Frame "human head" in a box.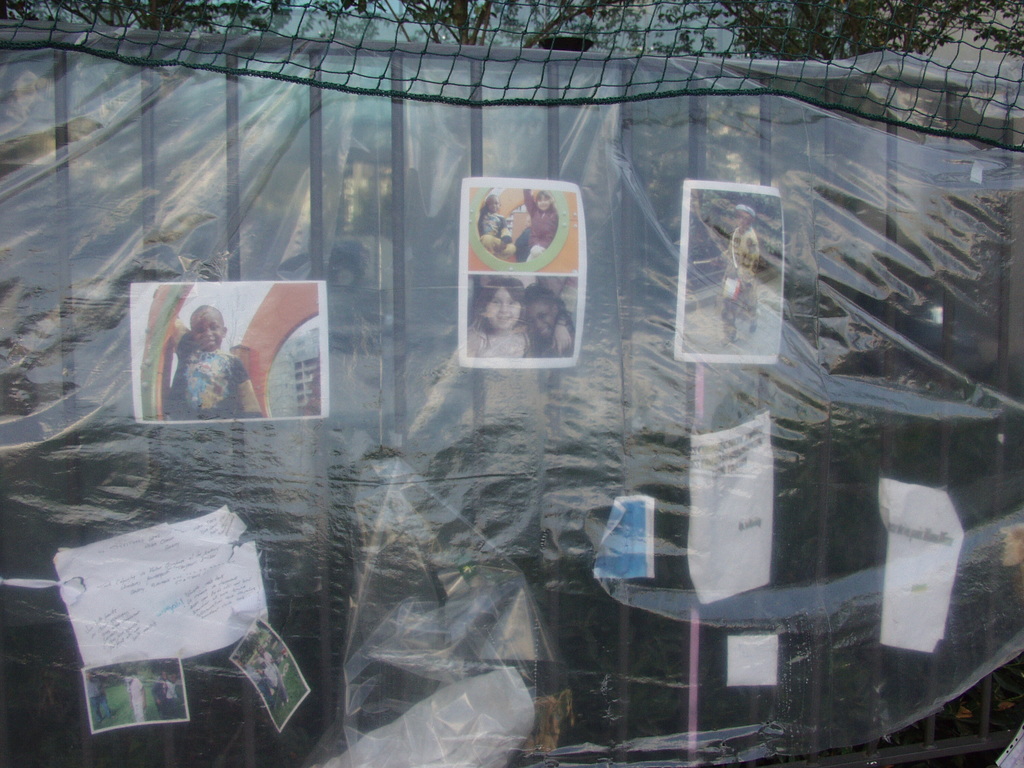
534/188/553/214.
